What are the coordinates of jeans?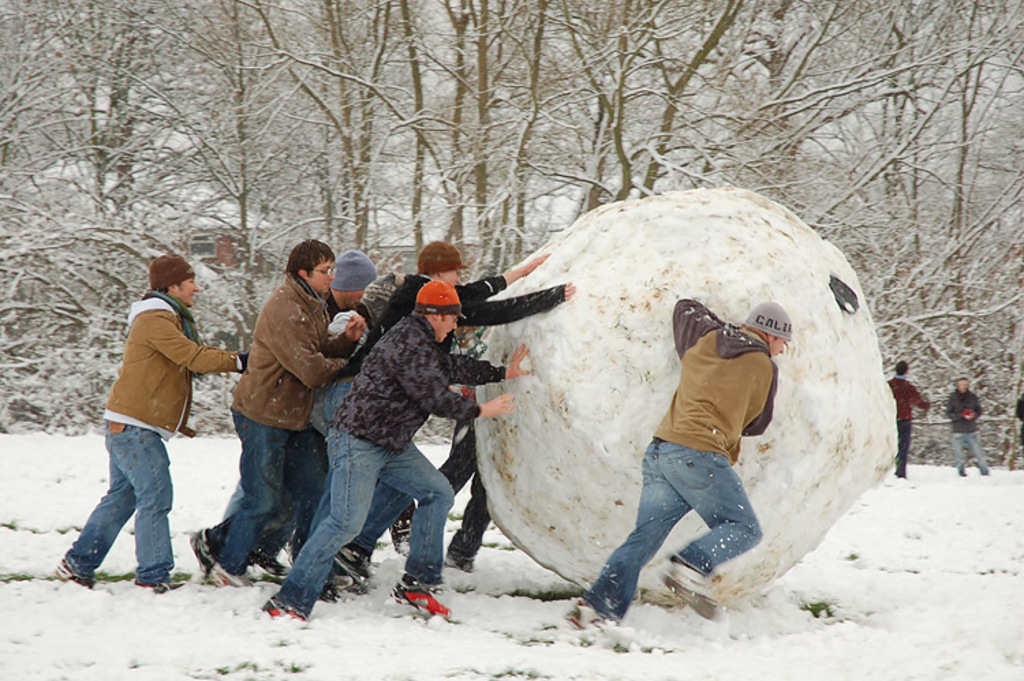
pyautogui.locateOnScreen(582, 433, 766, 629).
